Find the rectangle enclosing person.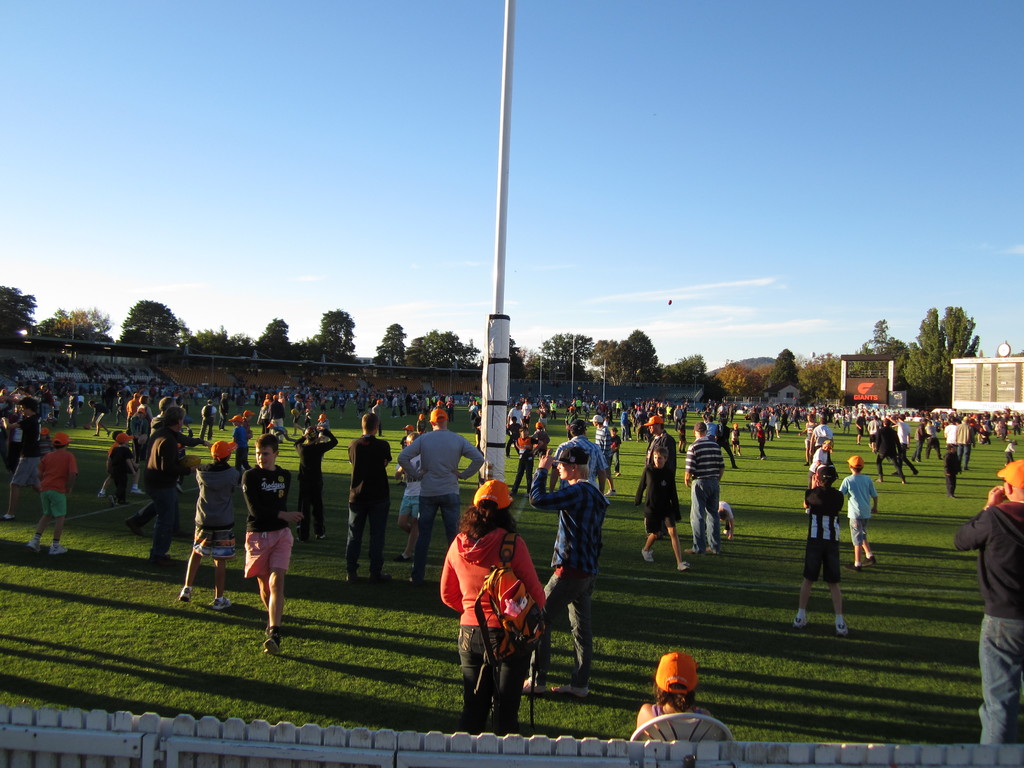
{"left": 805, "top": 440, "right": 833, "bottom": 499}.
